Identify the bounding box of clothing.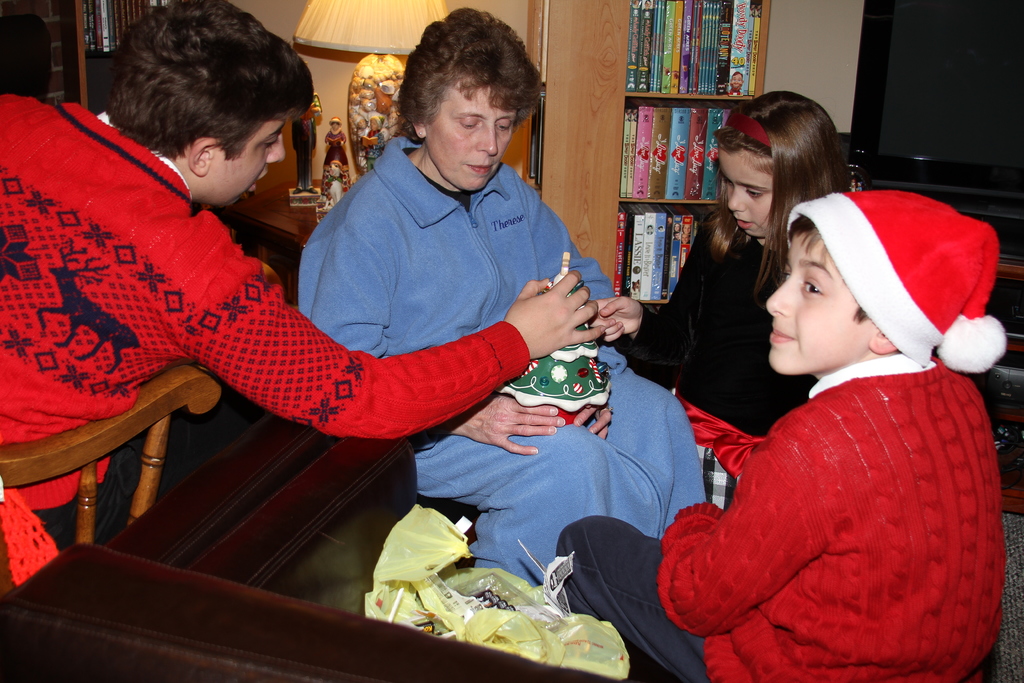
<bbox>629, 210, 814, 435</bbox>.
